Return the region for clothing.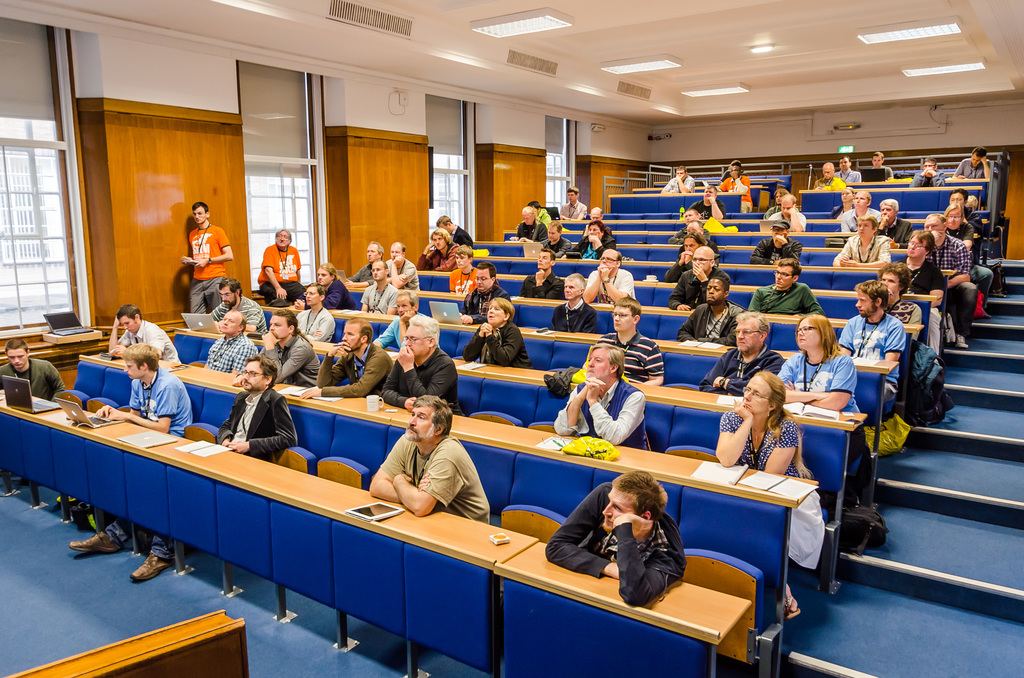
551,303,600,337.
